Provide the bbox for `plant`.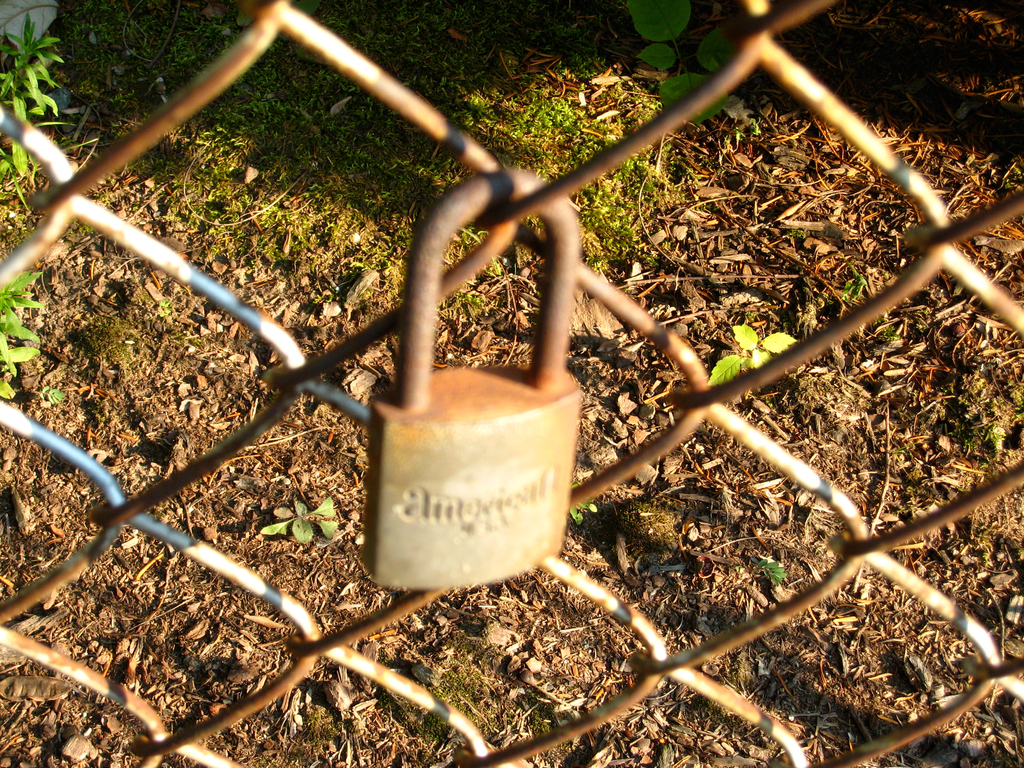
locate(0, 11, 61, 200).
